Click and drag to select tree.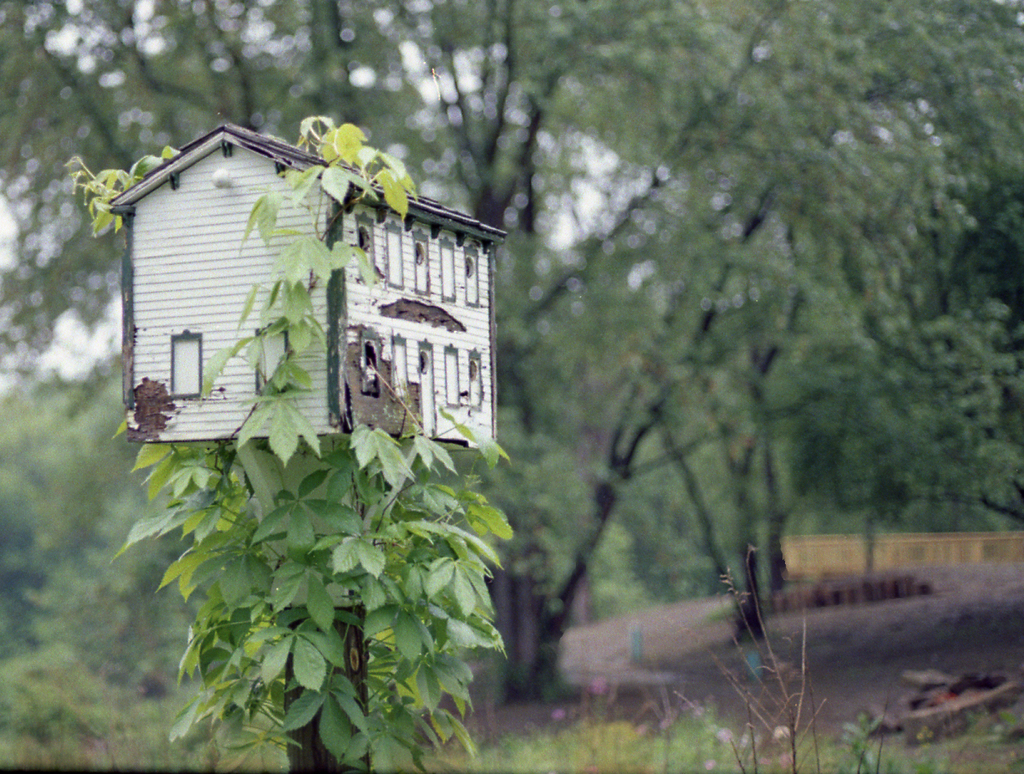
Selection: {"x1": 0, "y1": 0, "x2": 1023, "y2": 773}.
